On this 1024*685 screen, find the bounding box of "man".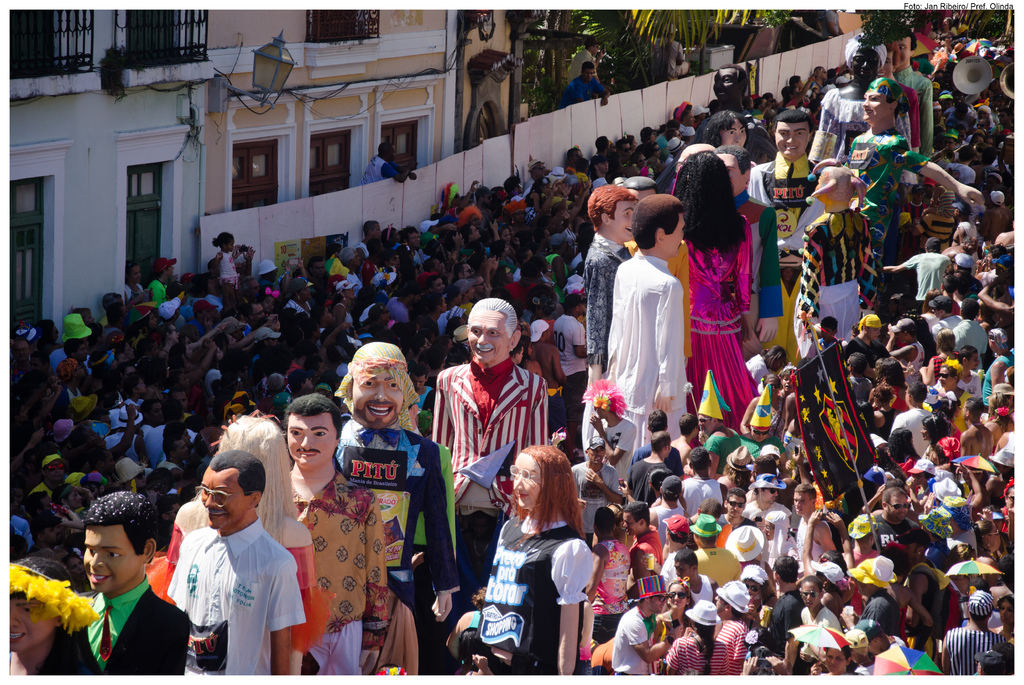
Bounding box: 580,183,638,459.
